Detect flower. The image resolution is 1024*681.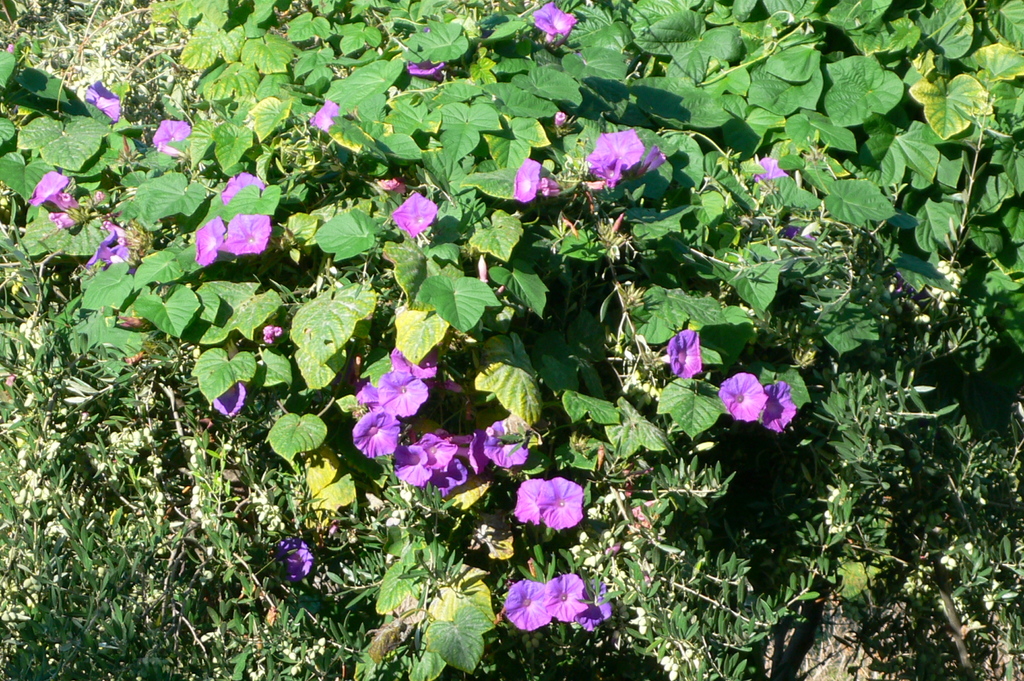
bbox(28, 170, 68, 204).
